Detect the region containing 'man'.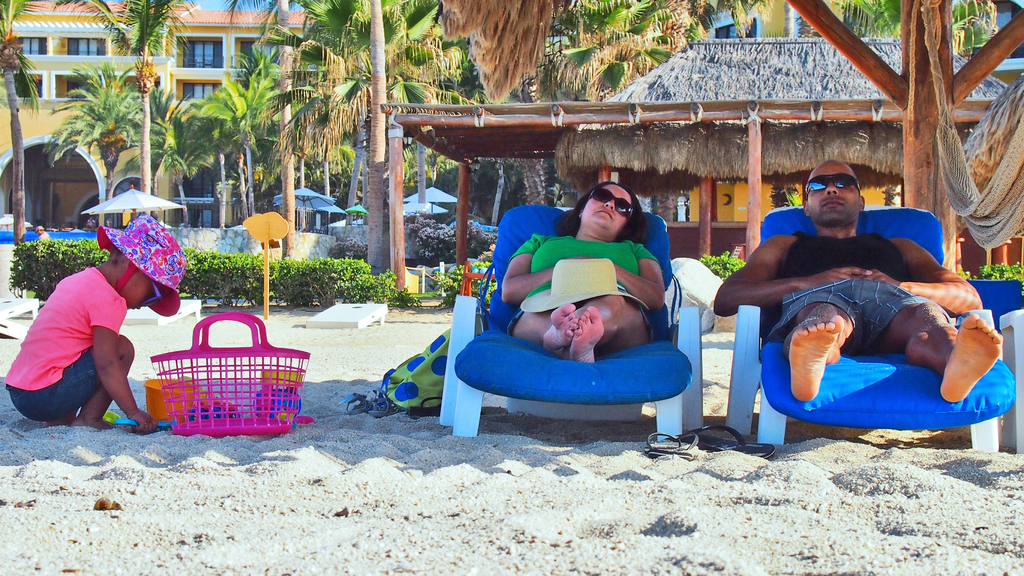
712 161 1001 407.
